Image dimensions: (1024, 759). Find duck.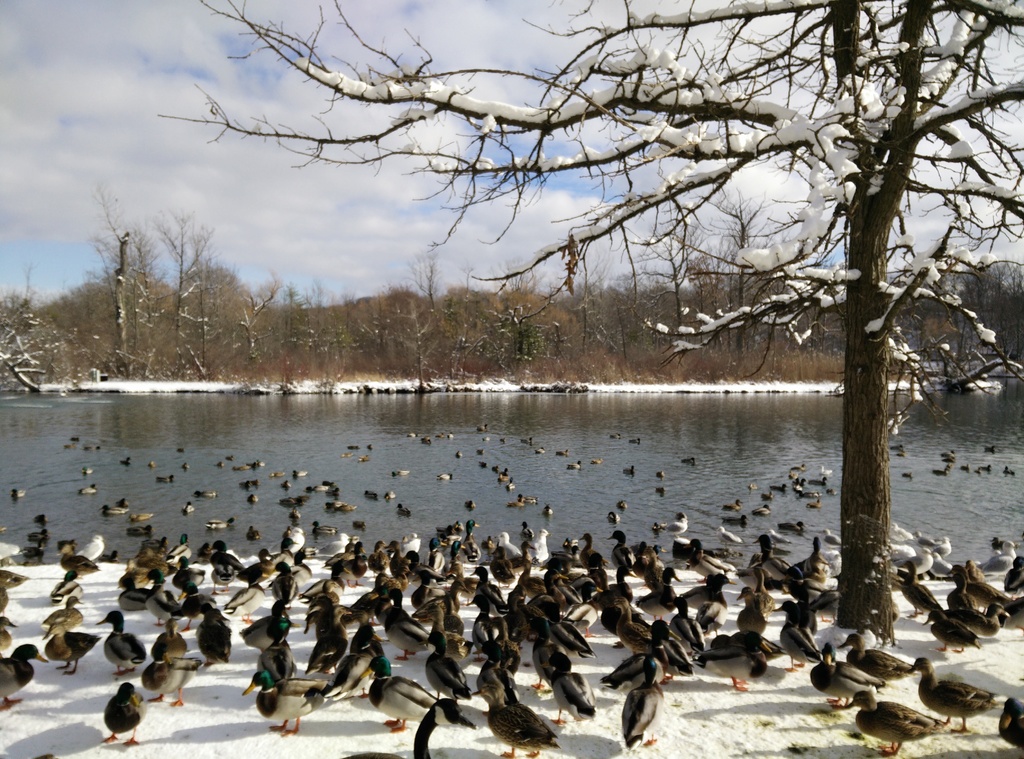
BBox(652, 518, 672, 537).
